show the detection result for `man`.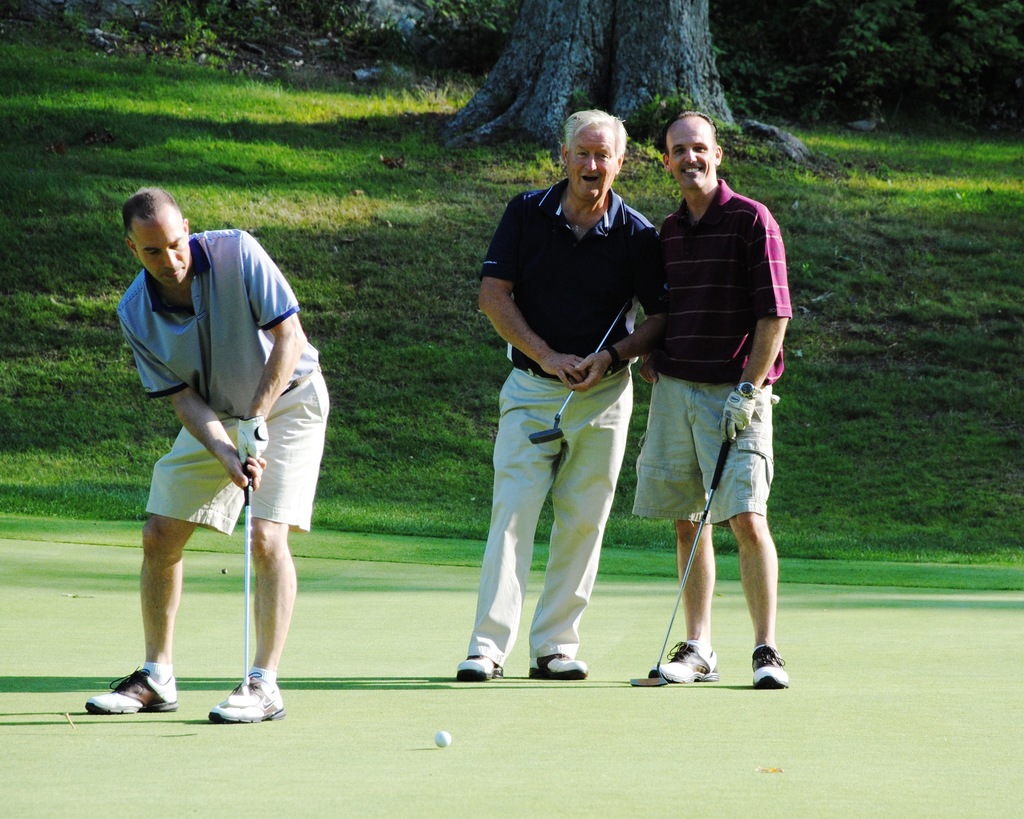
455,118,673,690.
